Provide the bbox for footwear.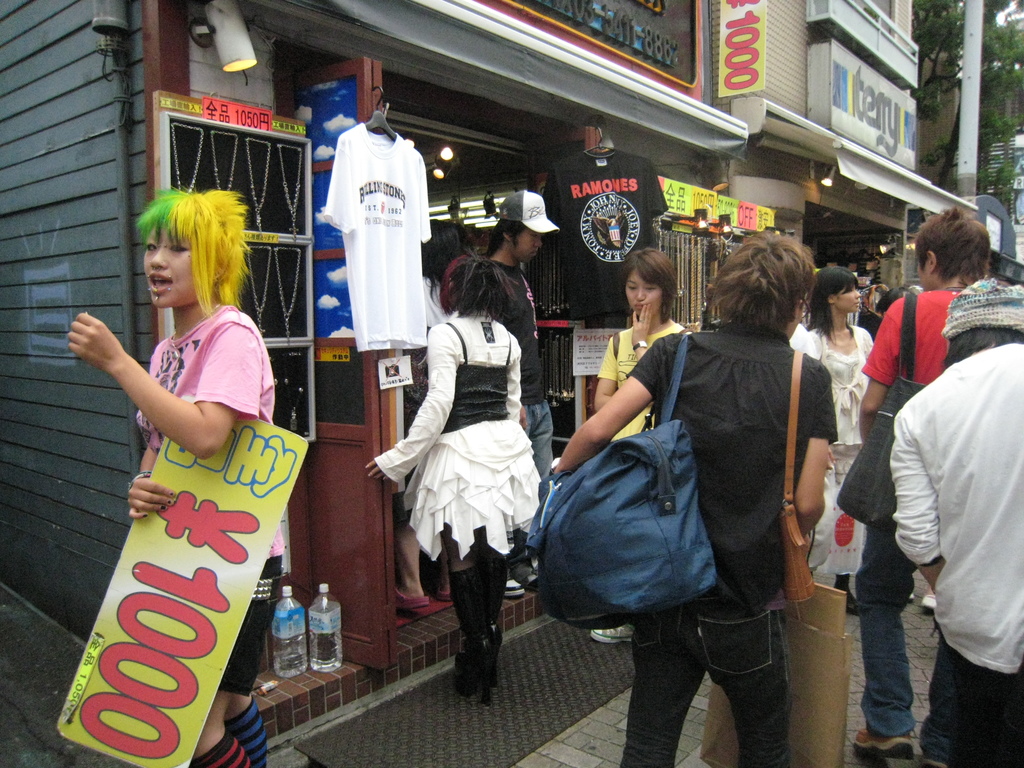
box=[904, 593, 914, 601].
